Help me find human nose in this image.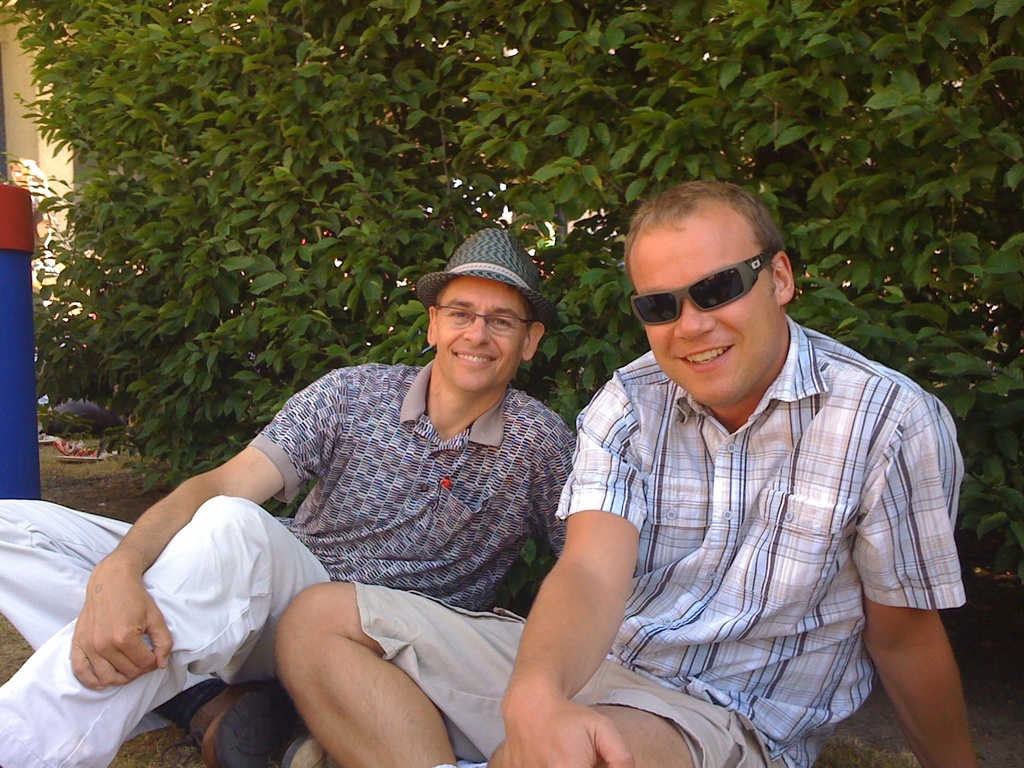
Found it: box=[671, 294, 717, 339].
